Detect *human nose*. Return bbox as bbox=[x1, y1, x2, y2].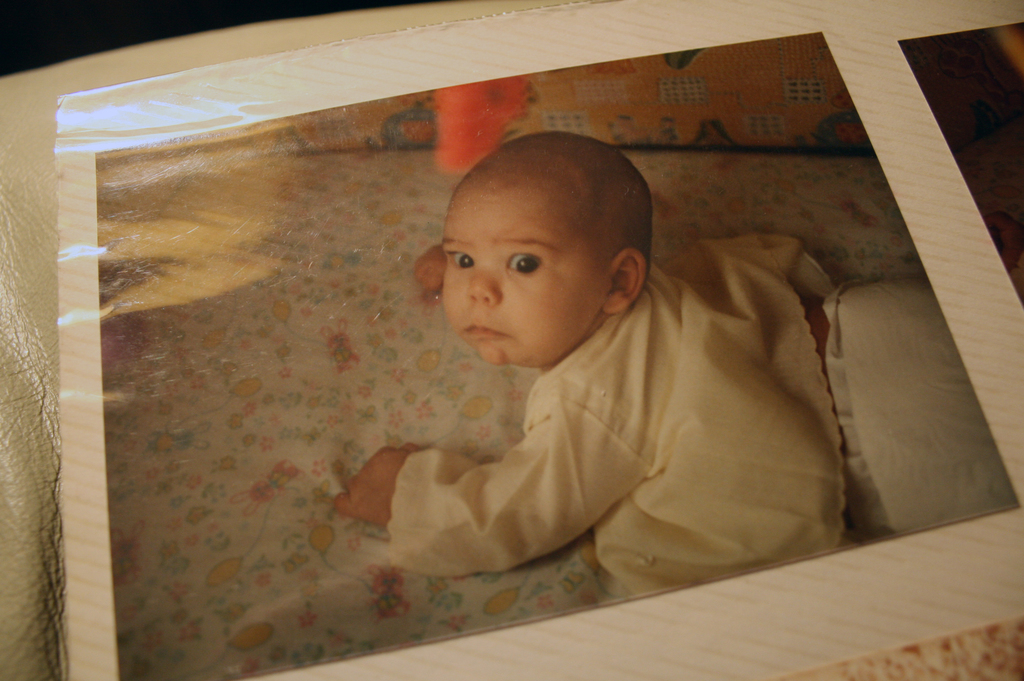
bbox=[462, 266, 502, 304].
